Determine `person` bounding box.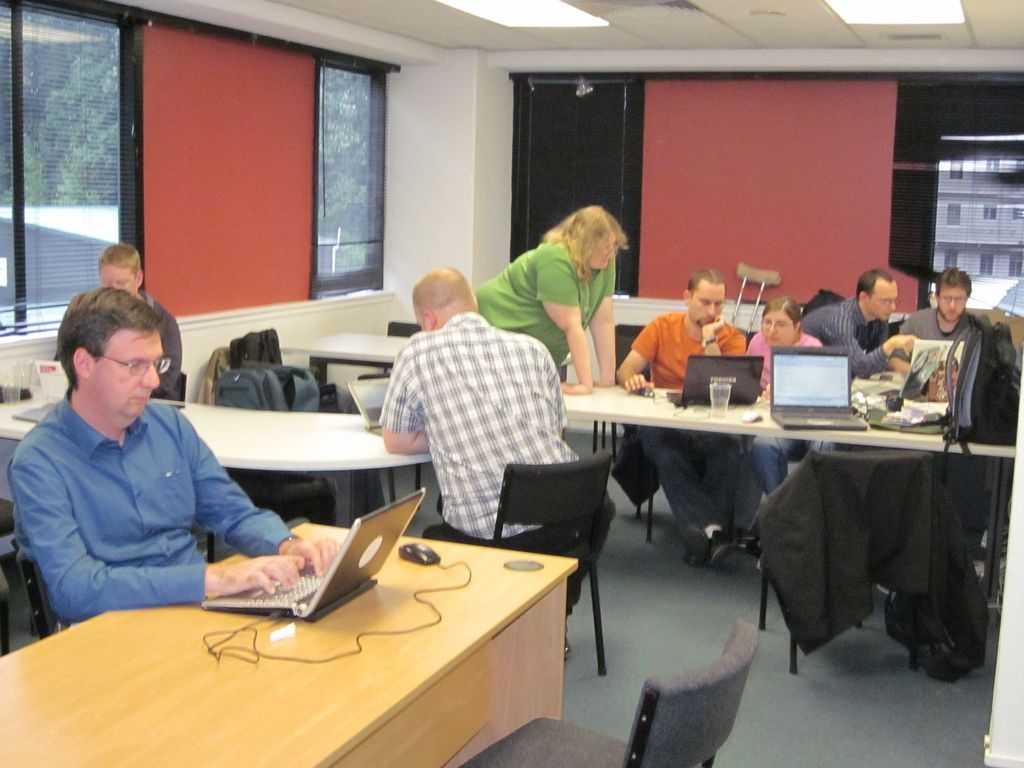
Determined: pyautogui.locateOnScreen(903, 246, 1005, 472).
